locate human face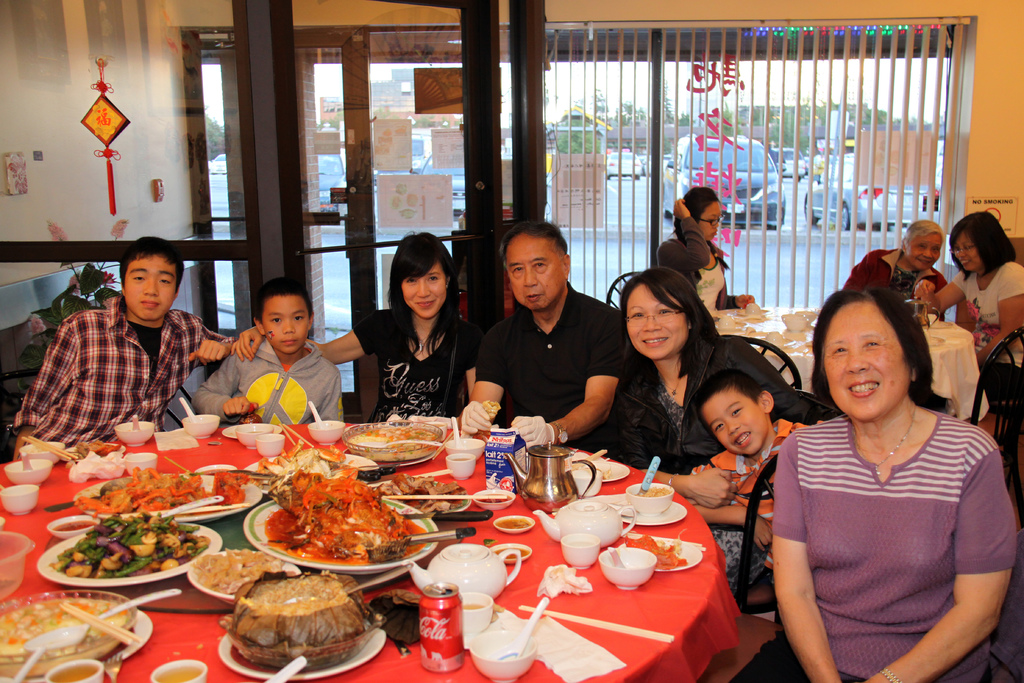
select_region(504, 236, 564, 310)
